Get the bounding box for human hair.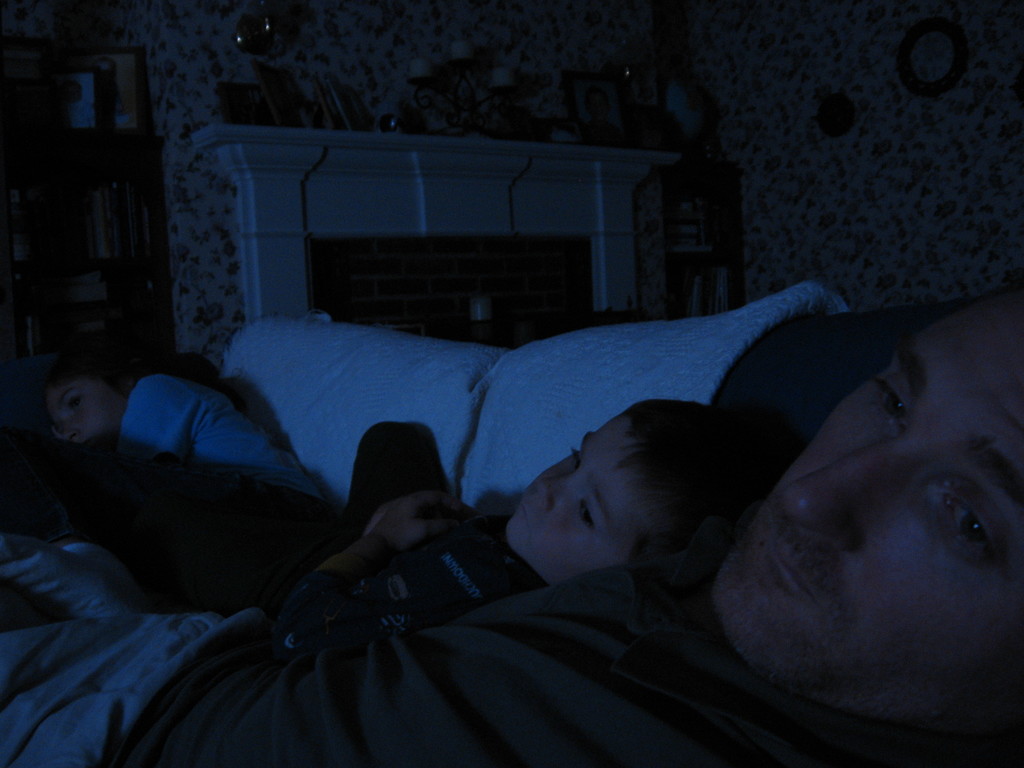
<box>616,397,765,561</box>.
